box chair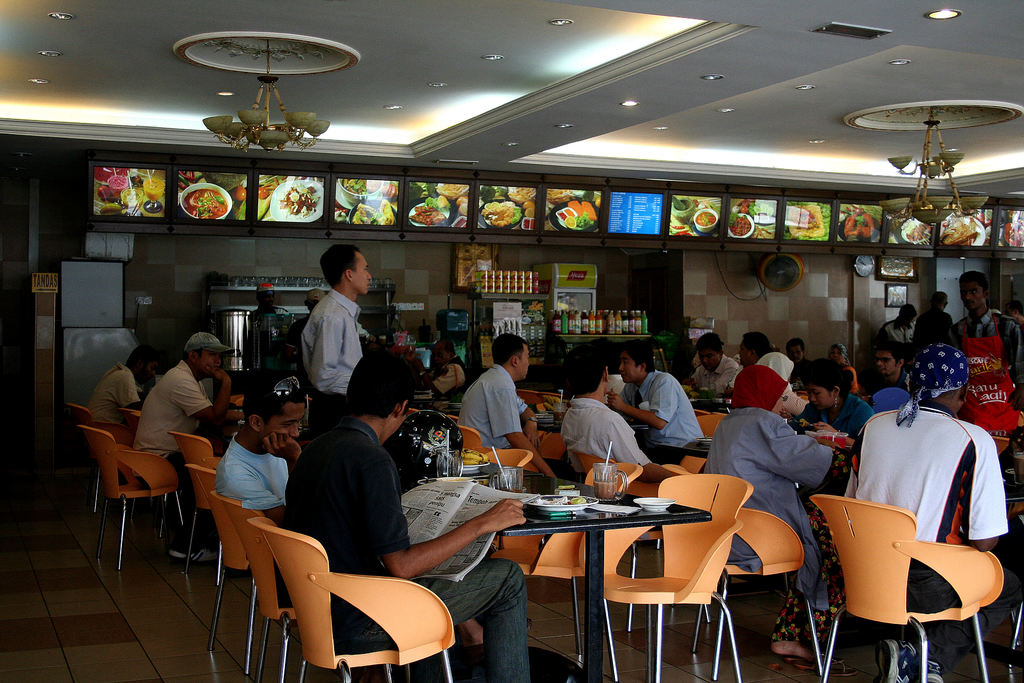
[67, 394, 122, 511]
